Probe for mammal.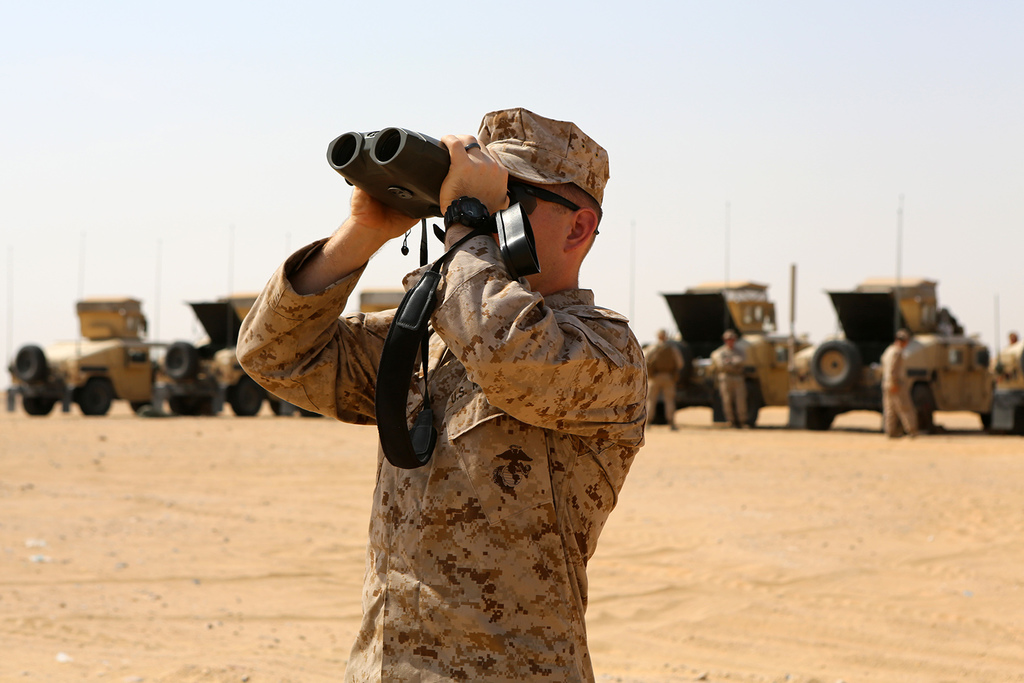
Probe result: box(645, 328, 685, 429).
